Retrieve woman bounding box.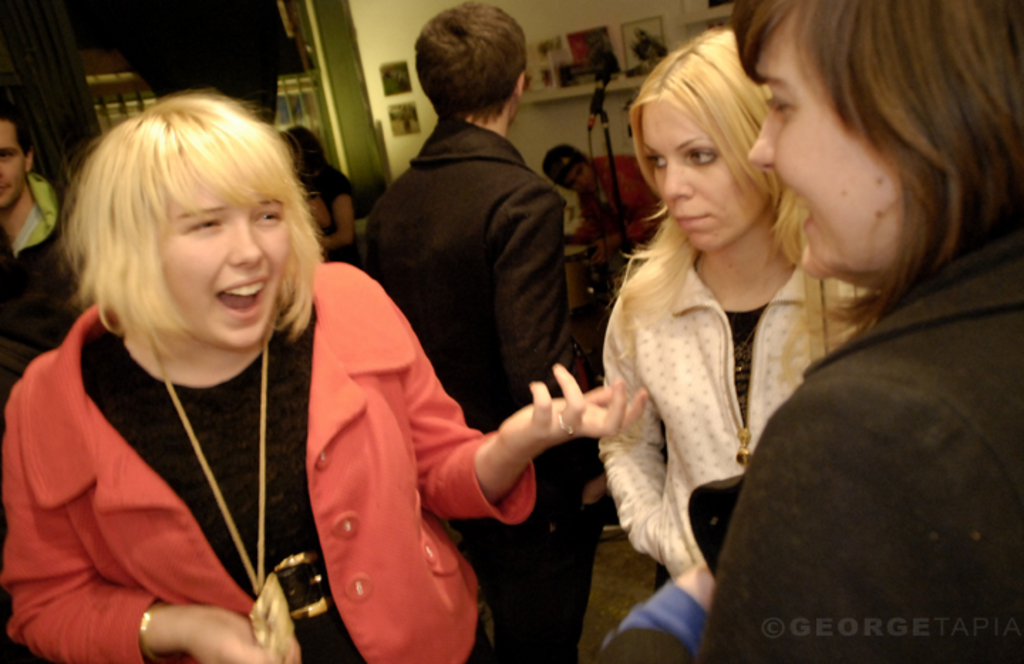
Bounding box: select_region(593, 0, 1023, 663).
